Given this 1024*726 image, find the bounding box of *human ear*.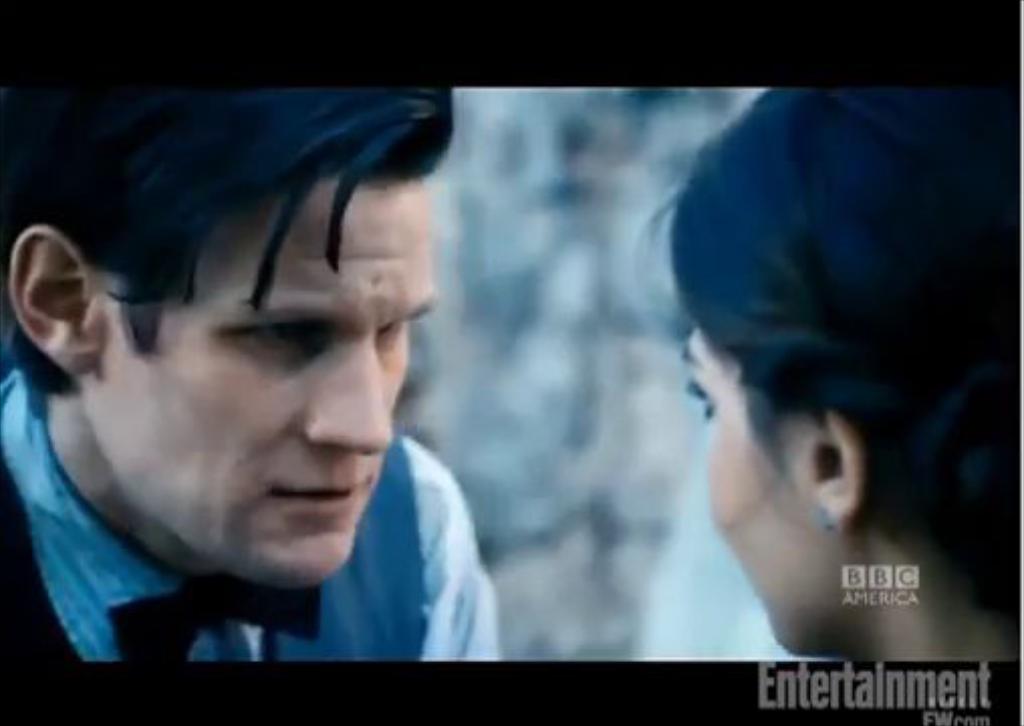
(8,222,95,373).
